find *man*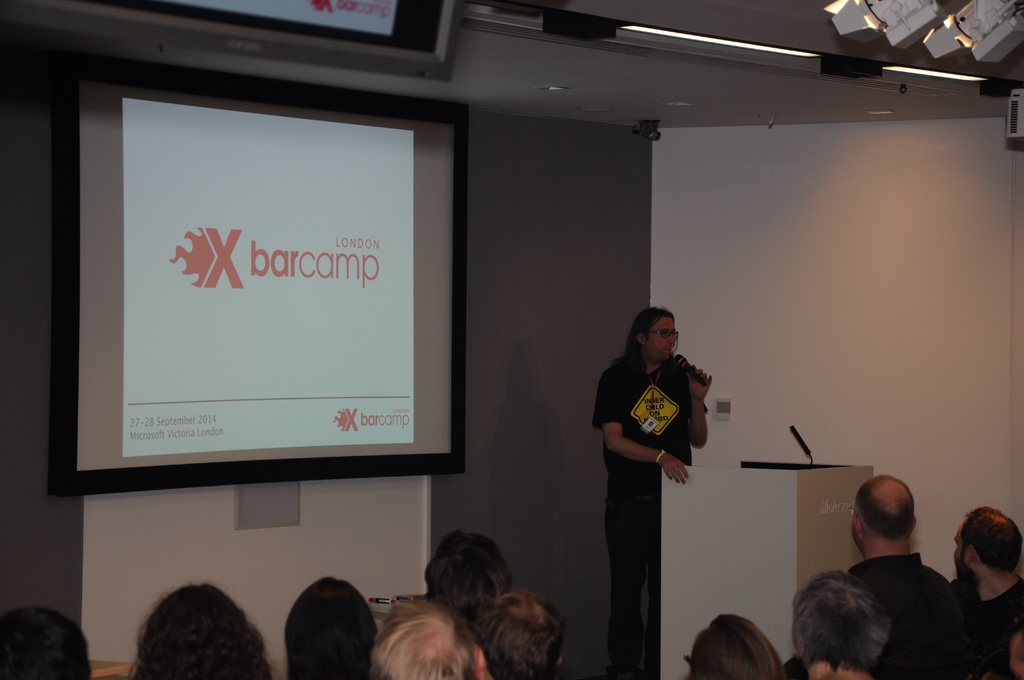
[0, 602, 90, 679]
